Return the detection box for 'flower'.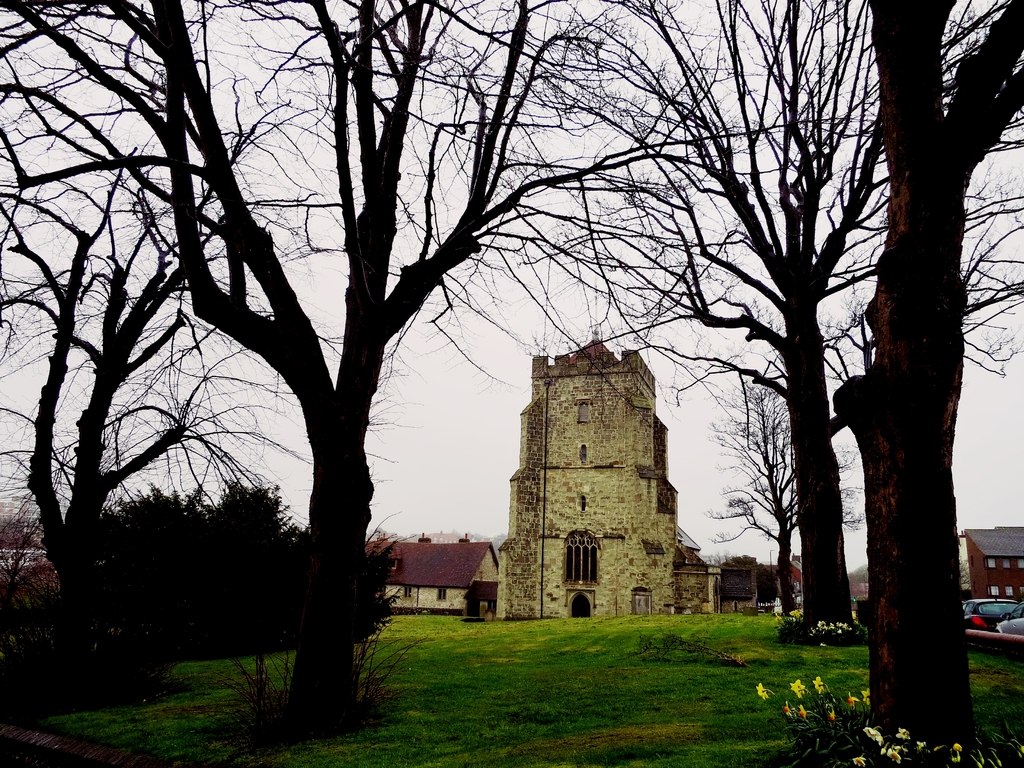
(831,710,835,724).
